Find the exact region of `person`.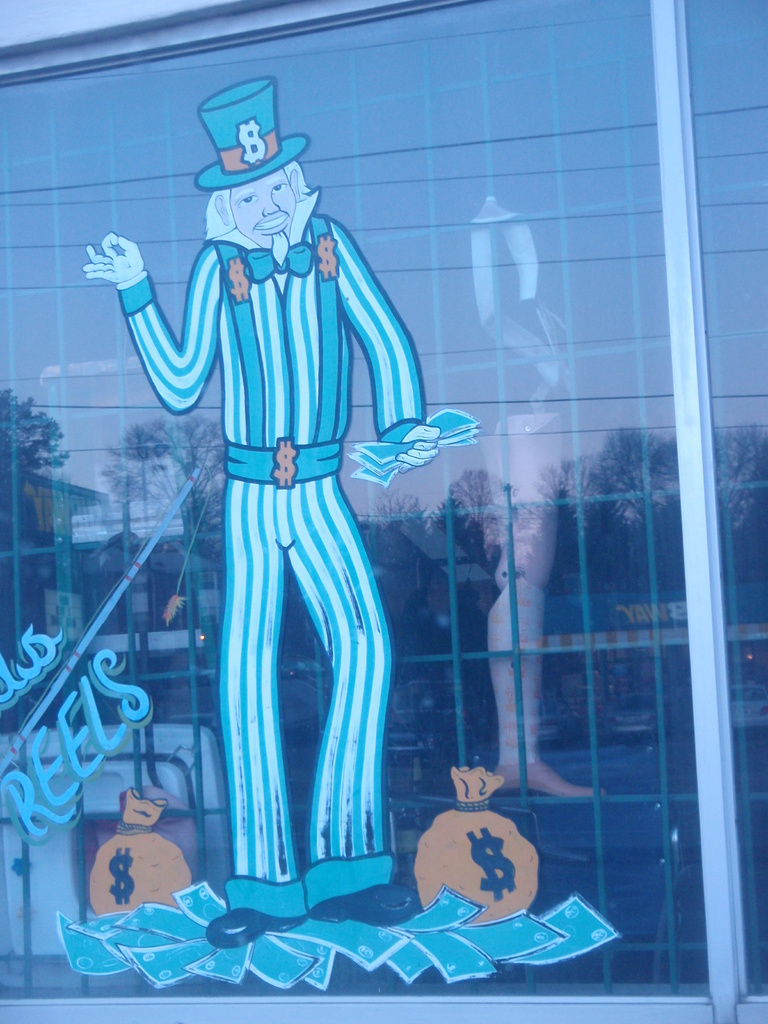
Exact region: {"x1": 76, "y1": 77, "x2": 441, "y2": 952}.
